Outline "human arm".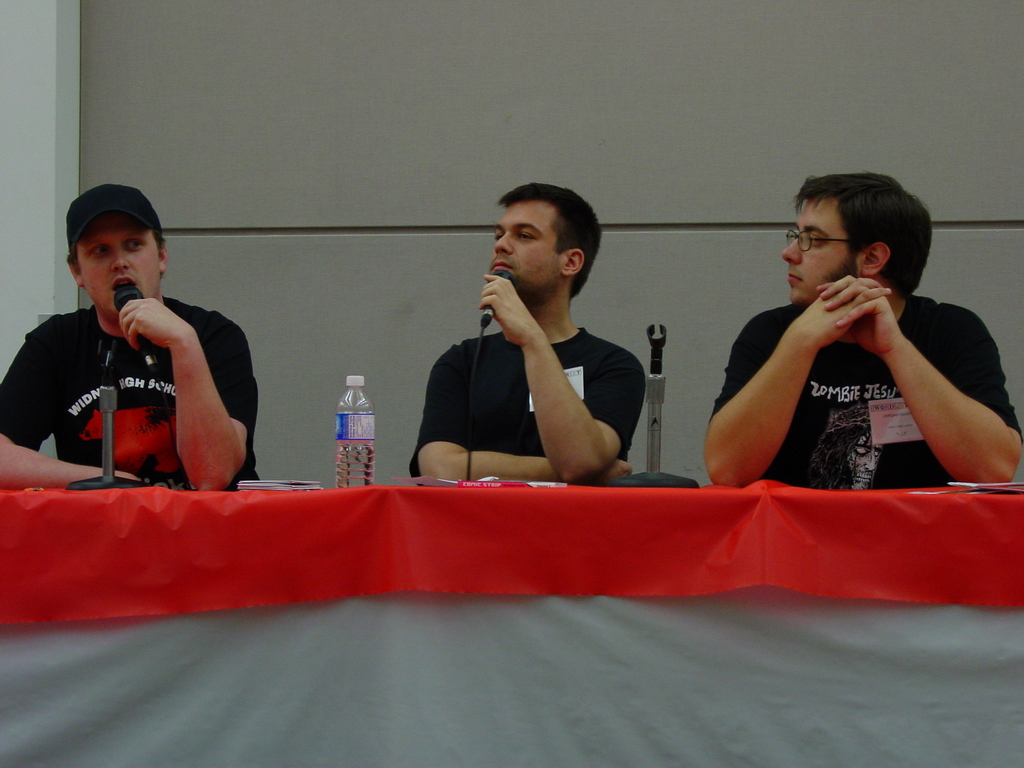
Outline: rect(724, 247, 883, 482).
